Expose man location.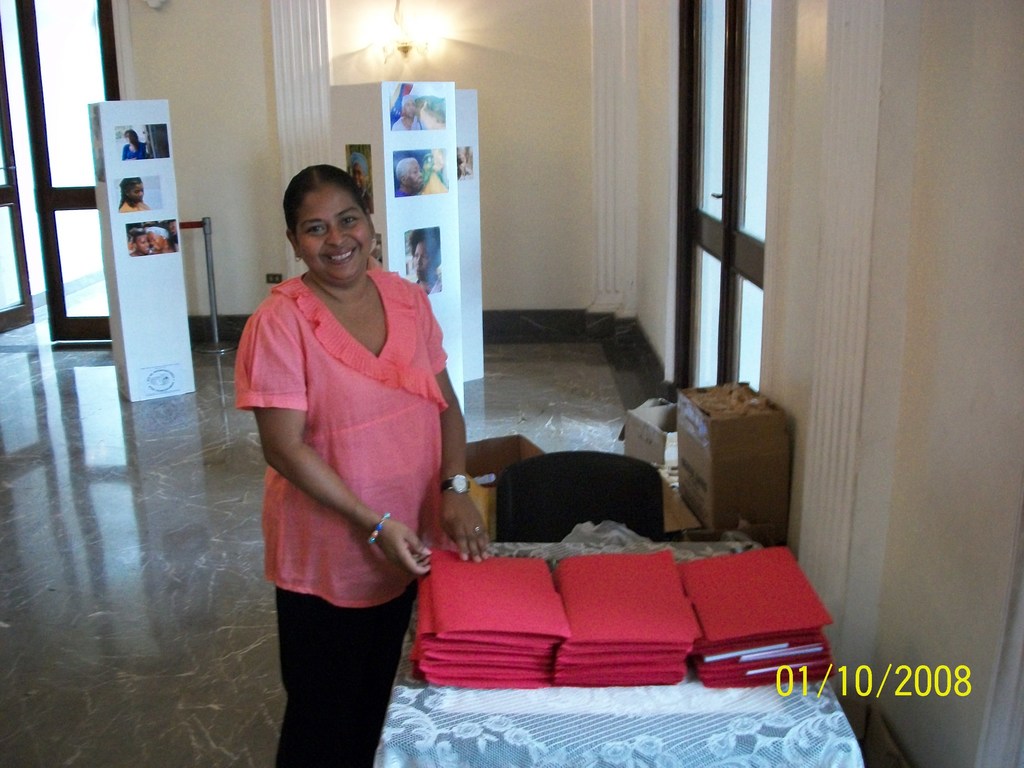
Exposed at 391,95,429,135.
